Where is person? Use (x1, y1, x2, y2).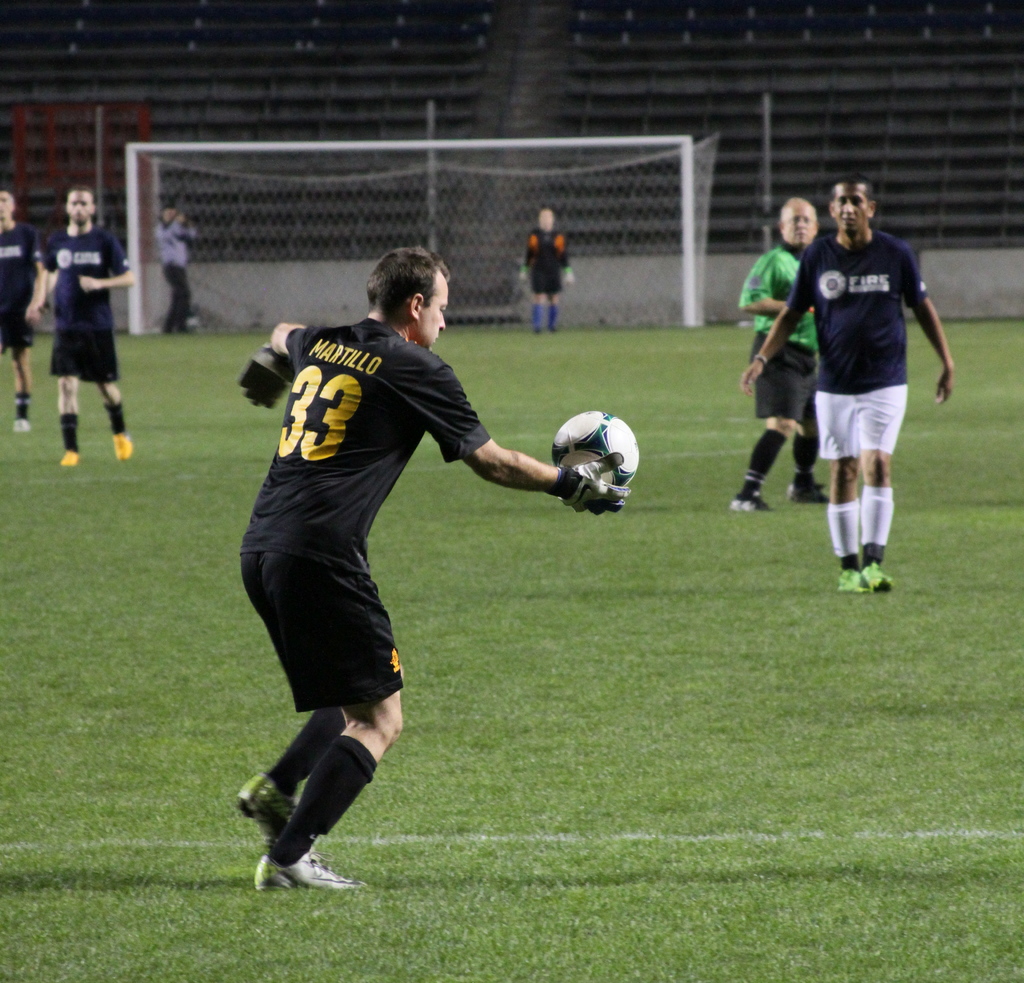
(0, 187, 38, 436).
